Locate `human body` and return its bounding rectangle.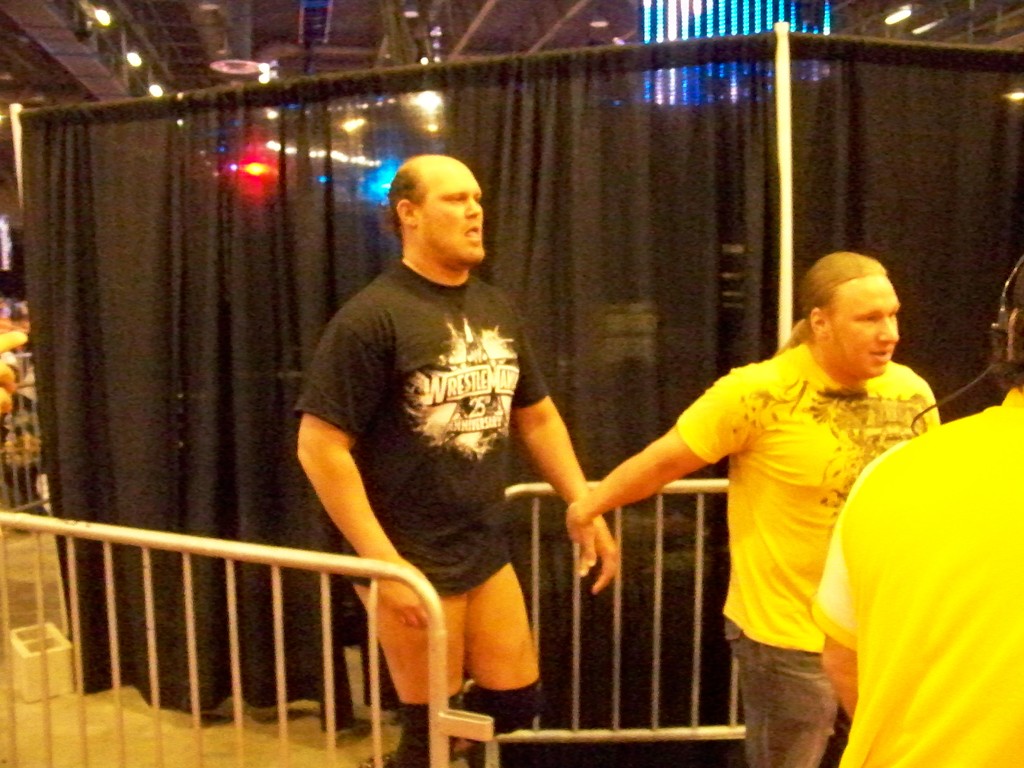
(301,140,580,755).
